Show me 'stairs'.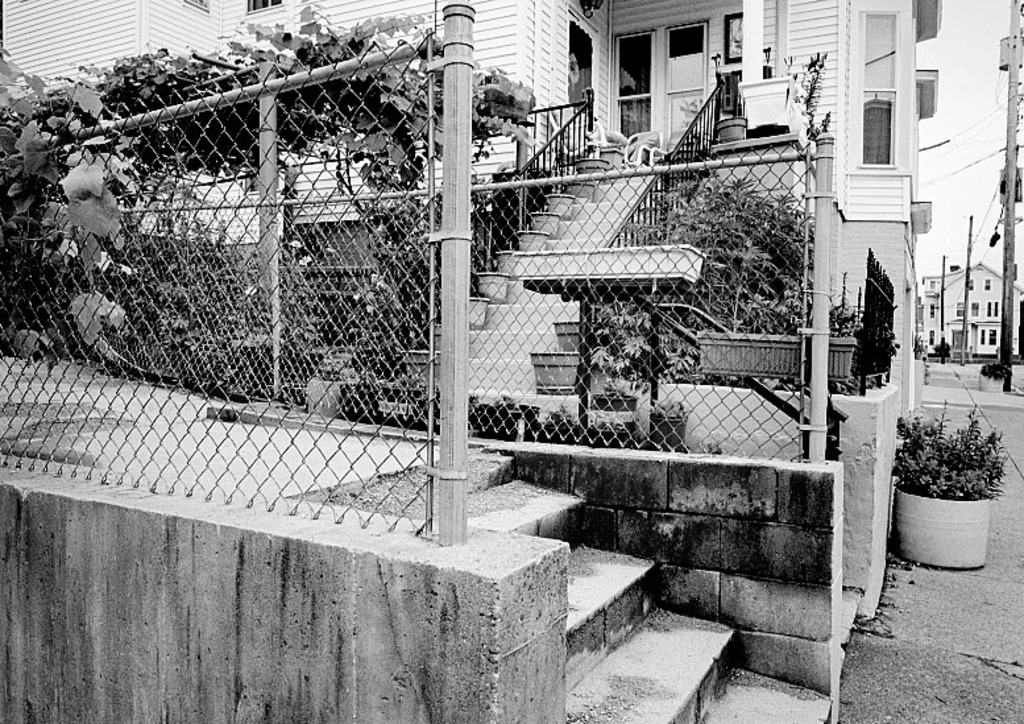
'stairs' is here: bbox=(398, 160, 666, 427).
